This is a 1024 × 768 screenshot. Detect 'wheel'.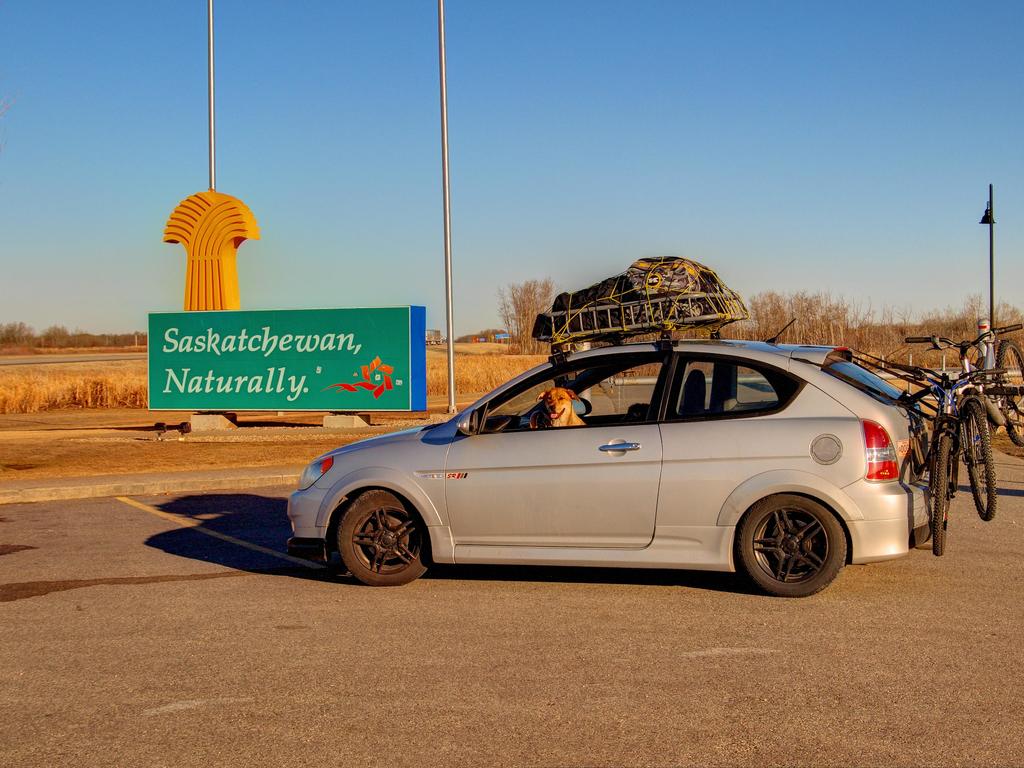
crop(740, 496, 852, 590).
